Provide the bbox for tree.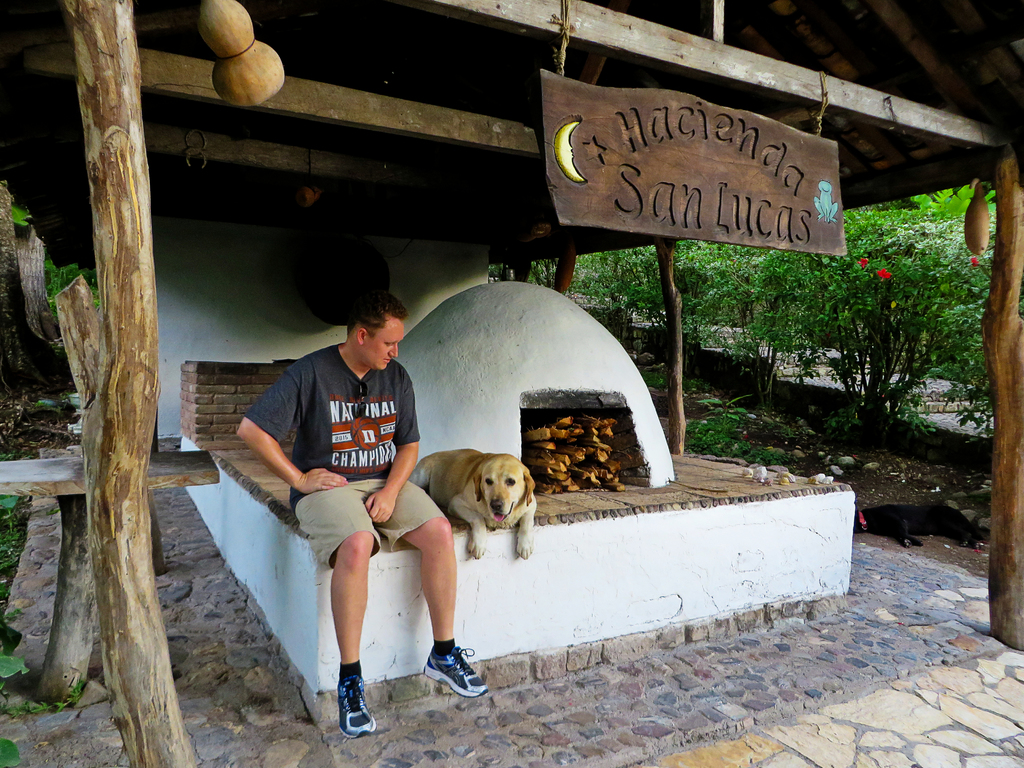
box(738, 182, 999, 442).
